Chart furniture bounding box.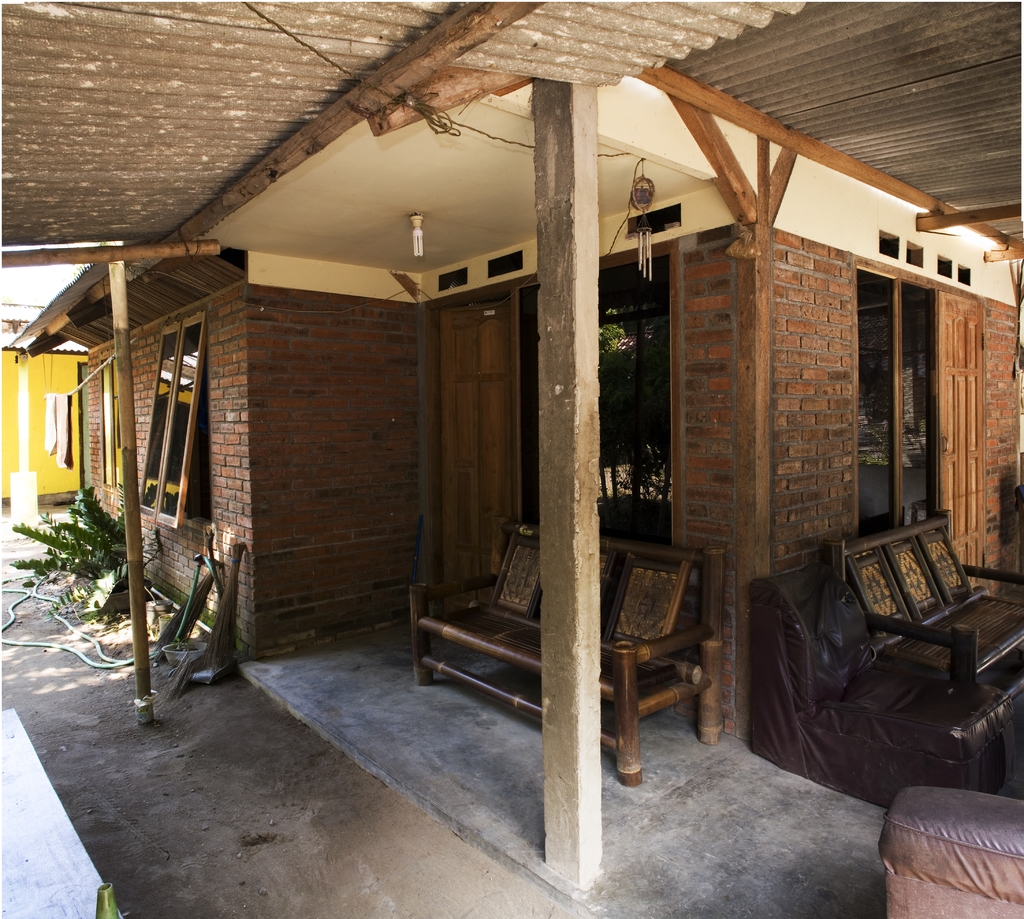
Charted: <box>879,784,1023,918</box>.
